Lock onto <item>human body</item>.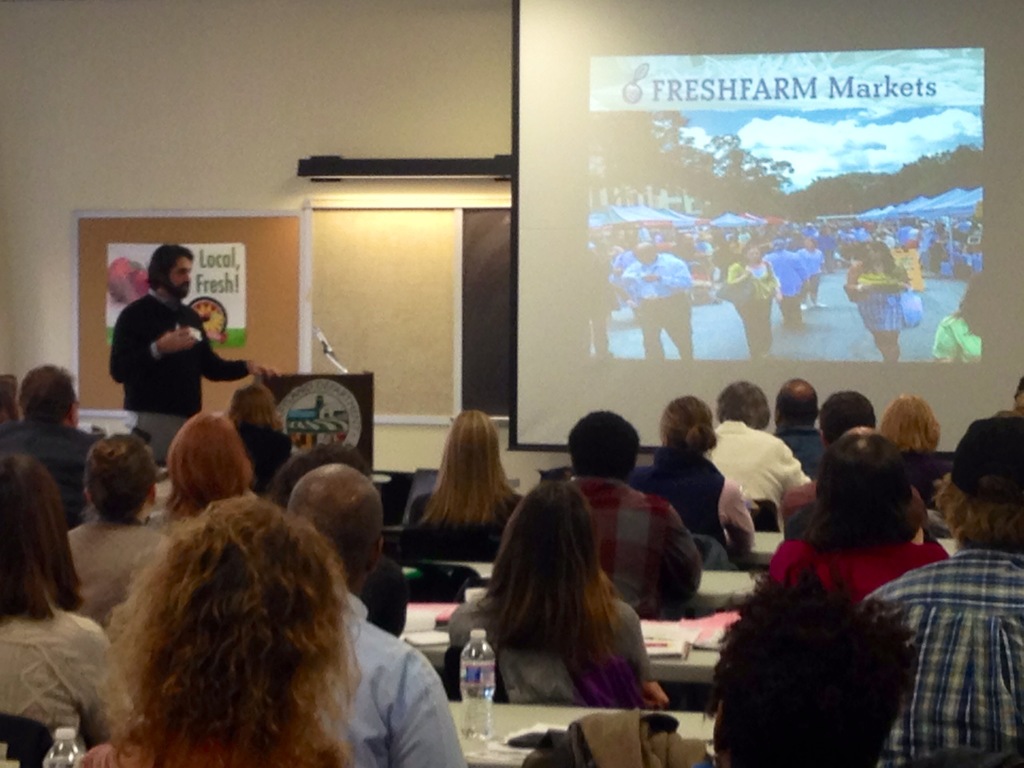
Locked: 416,401,522,529.
